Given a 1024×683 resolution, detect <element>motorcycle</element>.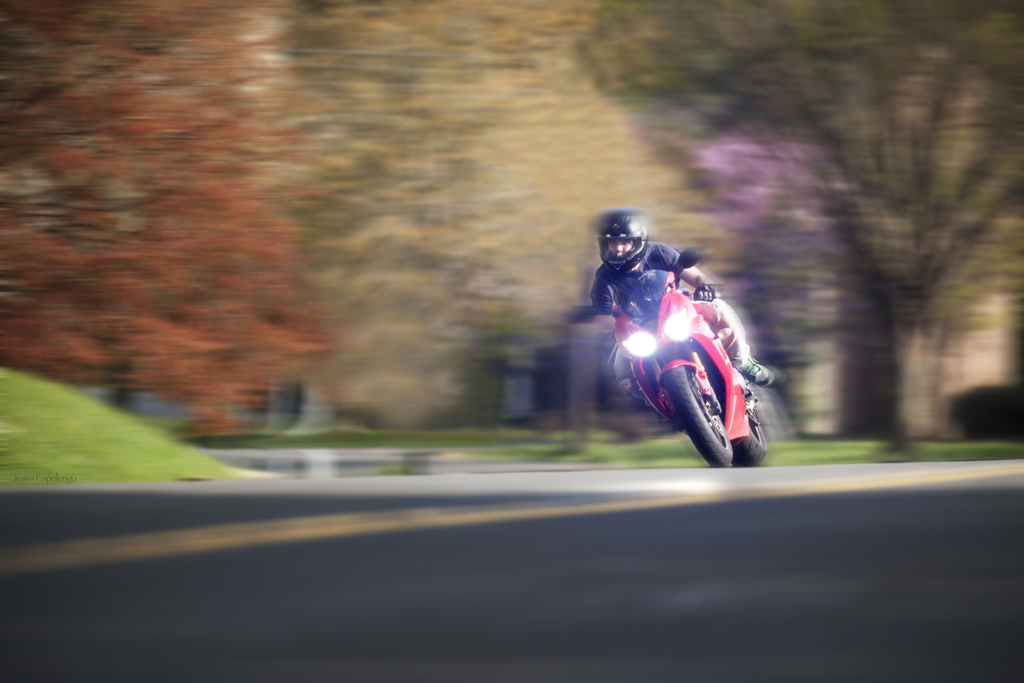
region(570, 250, 769, 469).
